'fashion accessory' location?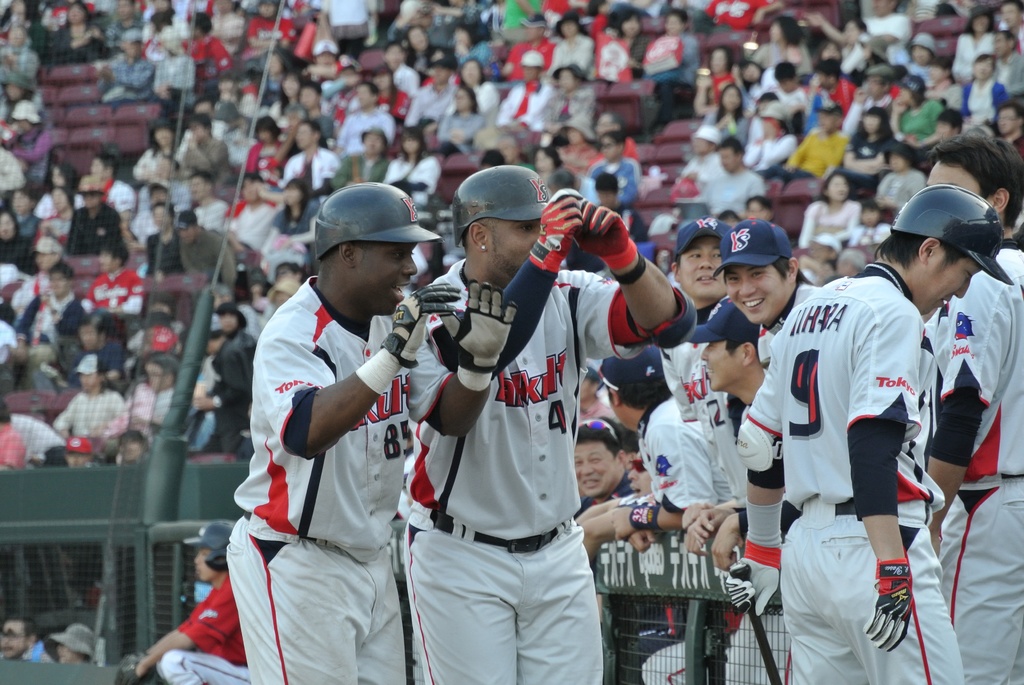
rect(675, 224, 735, 260)
